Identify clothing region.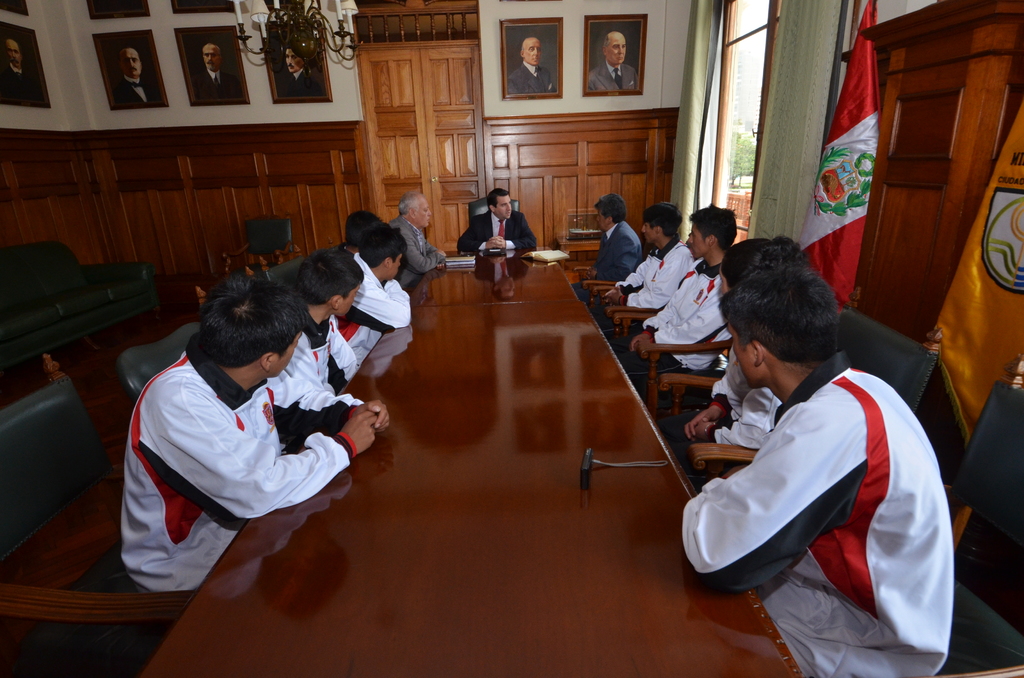
Region: bbox(261, 297, 360, 443).
